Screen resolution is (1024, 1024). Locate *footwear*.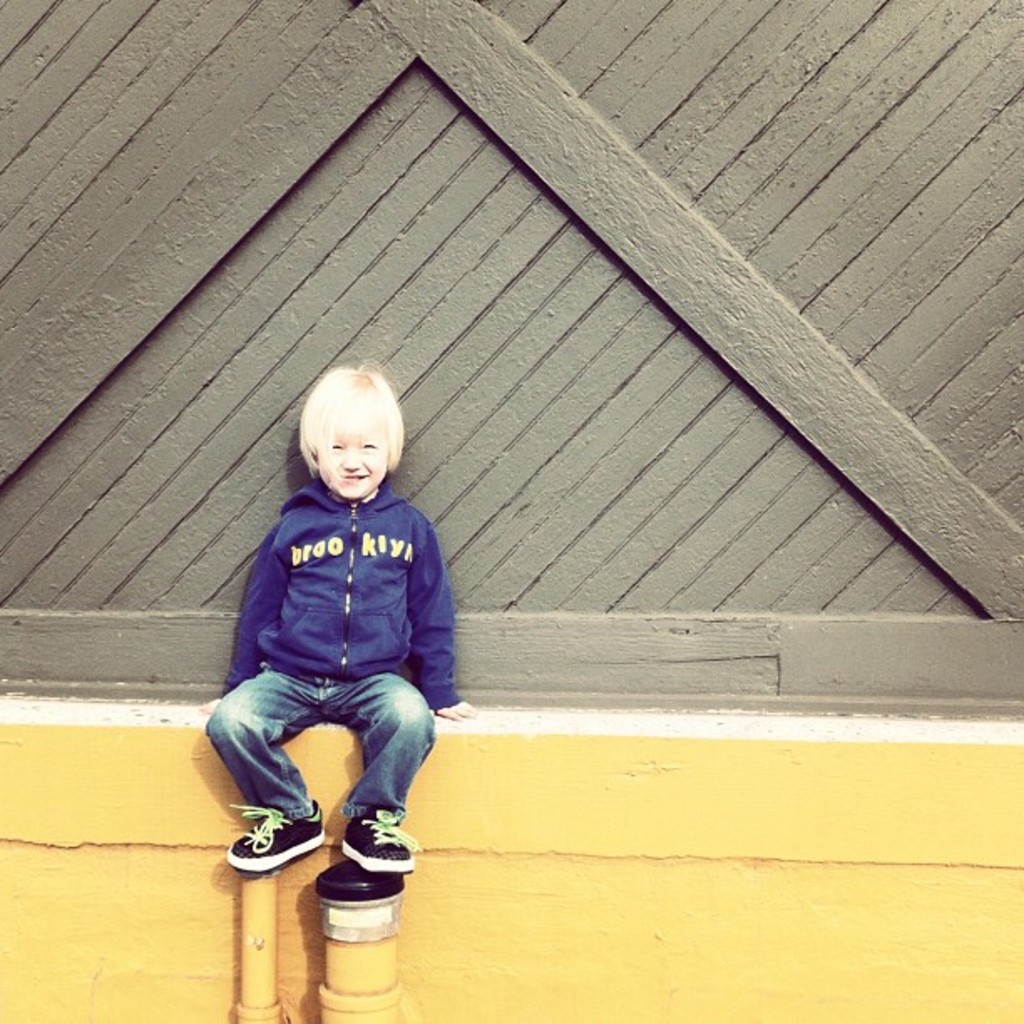
226, 806, 331, 877.
